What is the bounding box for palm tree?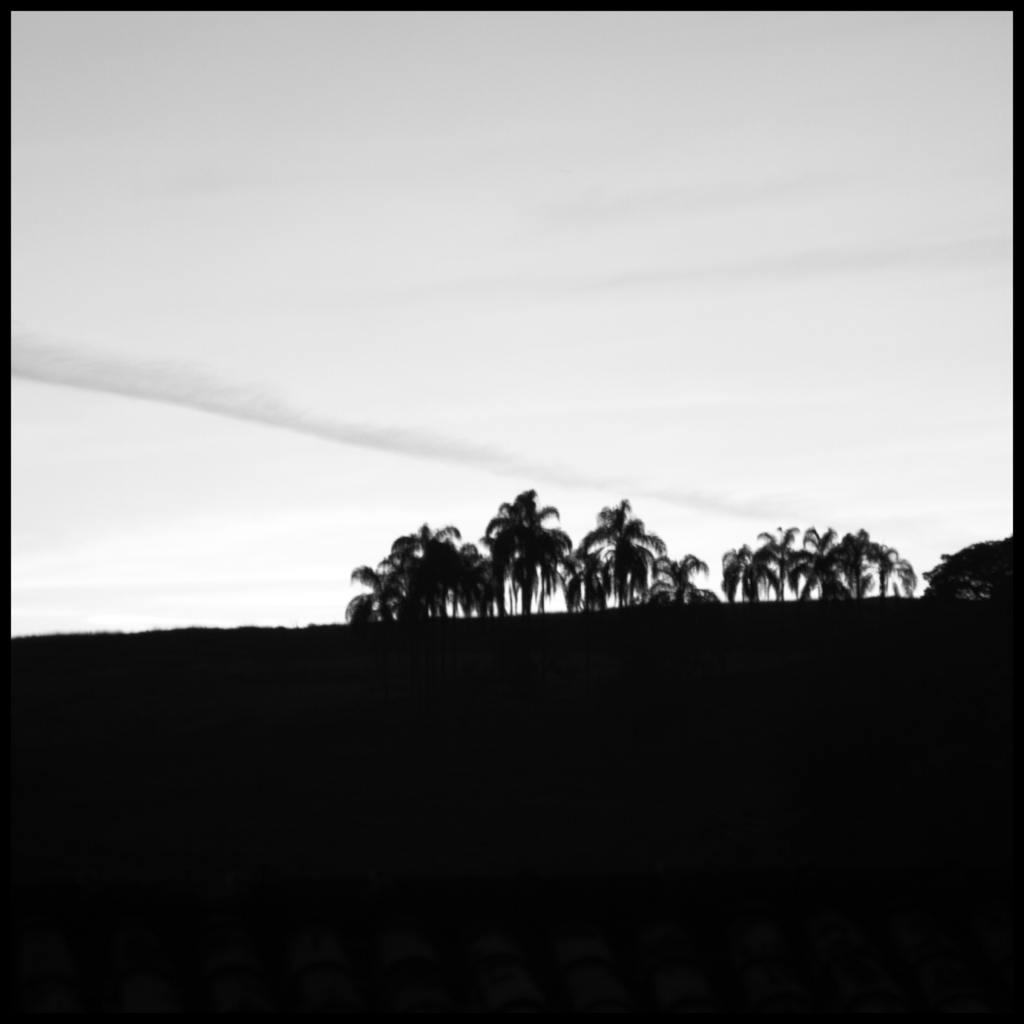
locate(342, 481, 920, 625).
